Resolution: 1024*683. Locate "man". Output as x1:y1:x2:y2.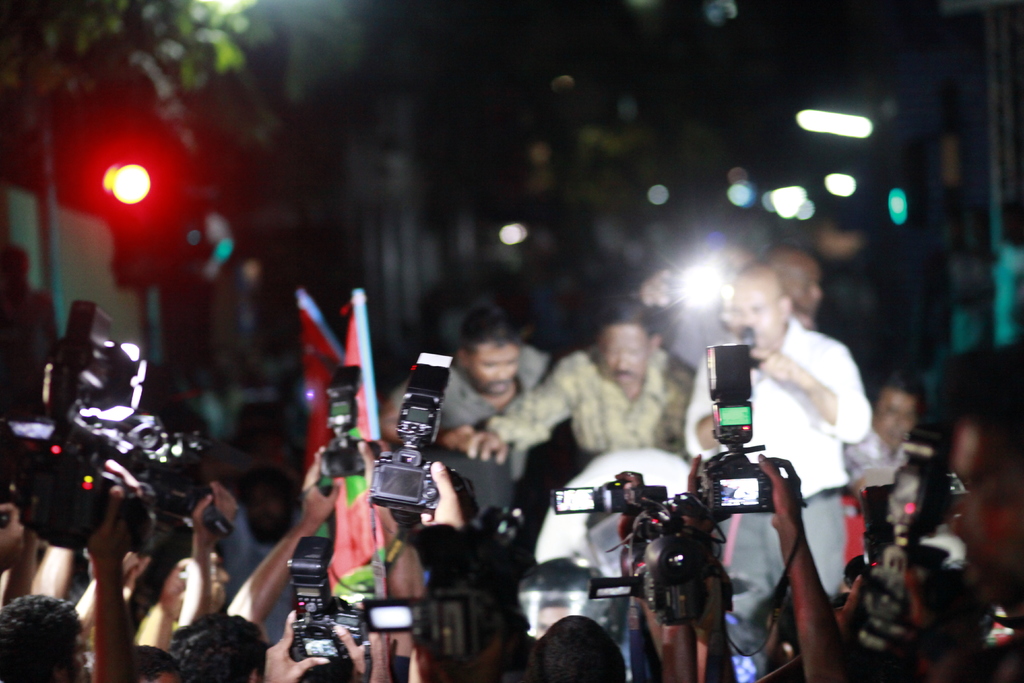
673:257:868:664.
